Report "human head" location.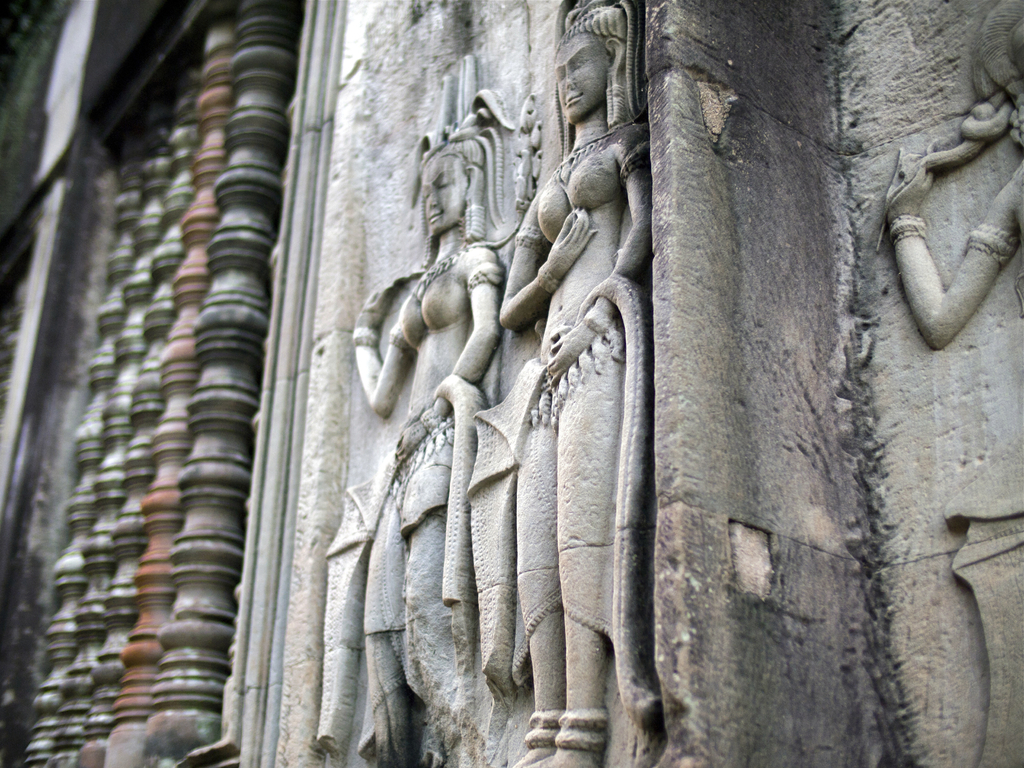
Report: (x1=551, y1=26, x2=629, y2=125).
